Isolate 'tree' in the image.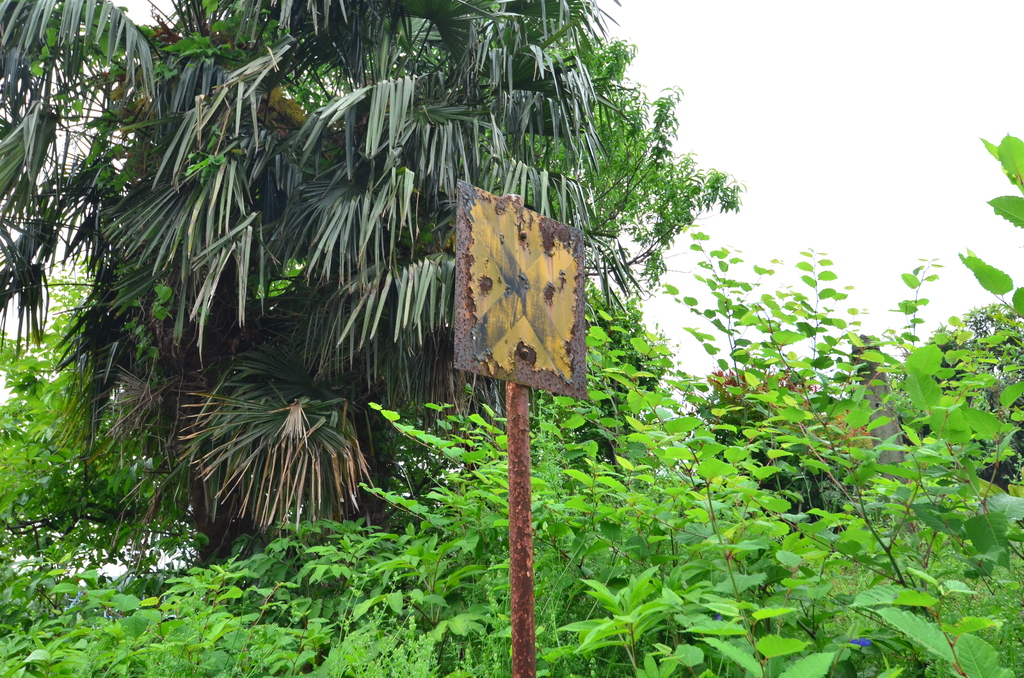
Isolated region: region(68, 68, 586, 517).
